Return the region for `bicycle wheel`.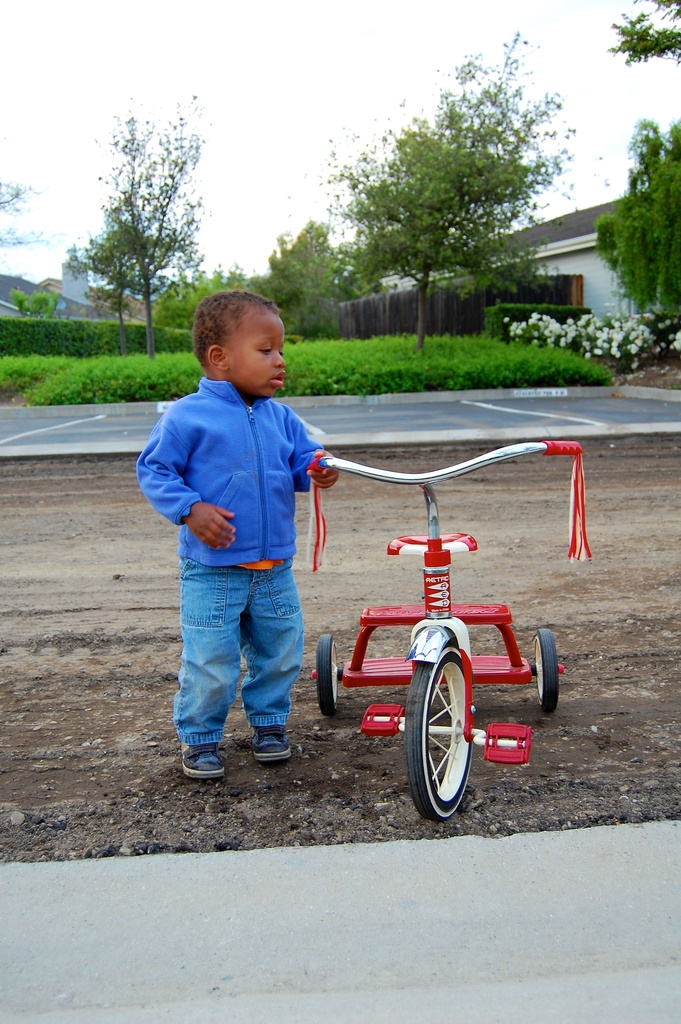
x1=402, y1=641, x2=472, y2=816.
